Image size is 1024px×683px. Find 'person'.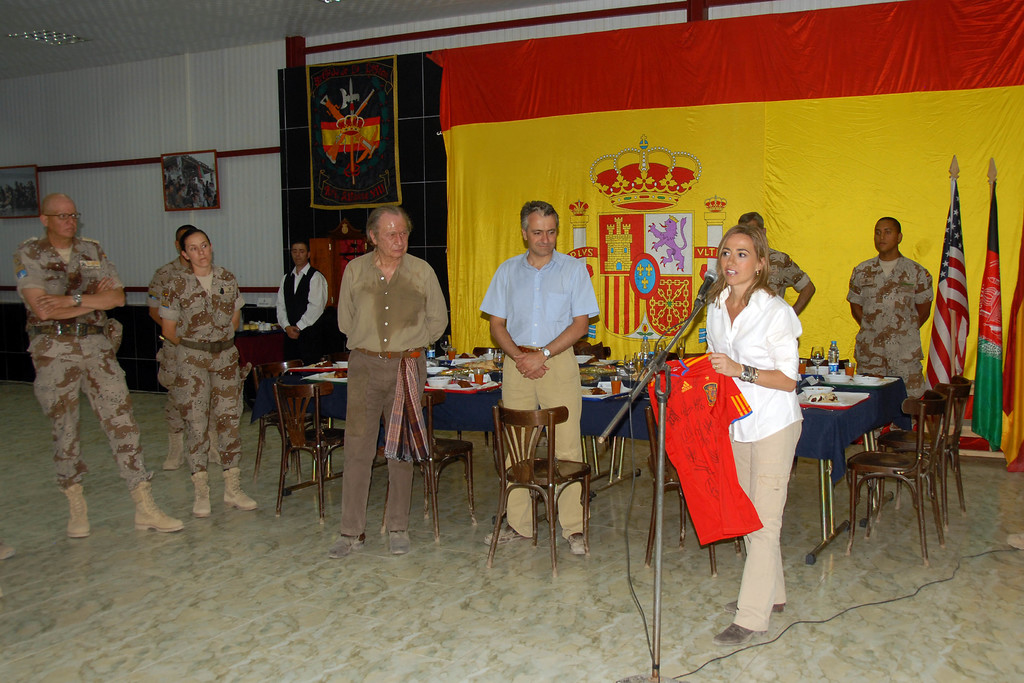
847:217:940:394.
